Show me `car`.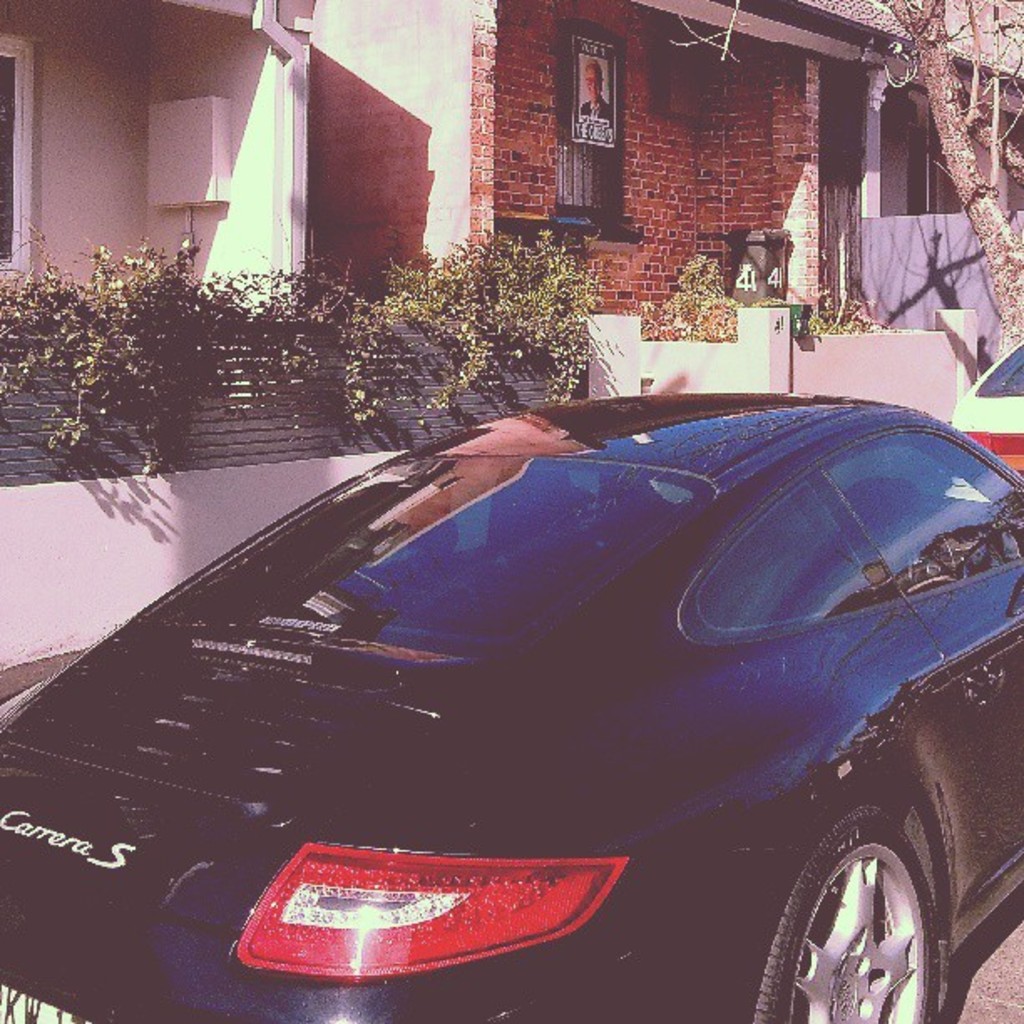
`car` is here: x1=954 y1=348 x2=1022 y2=480.
